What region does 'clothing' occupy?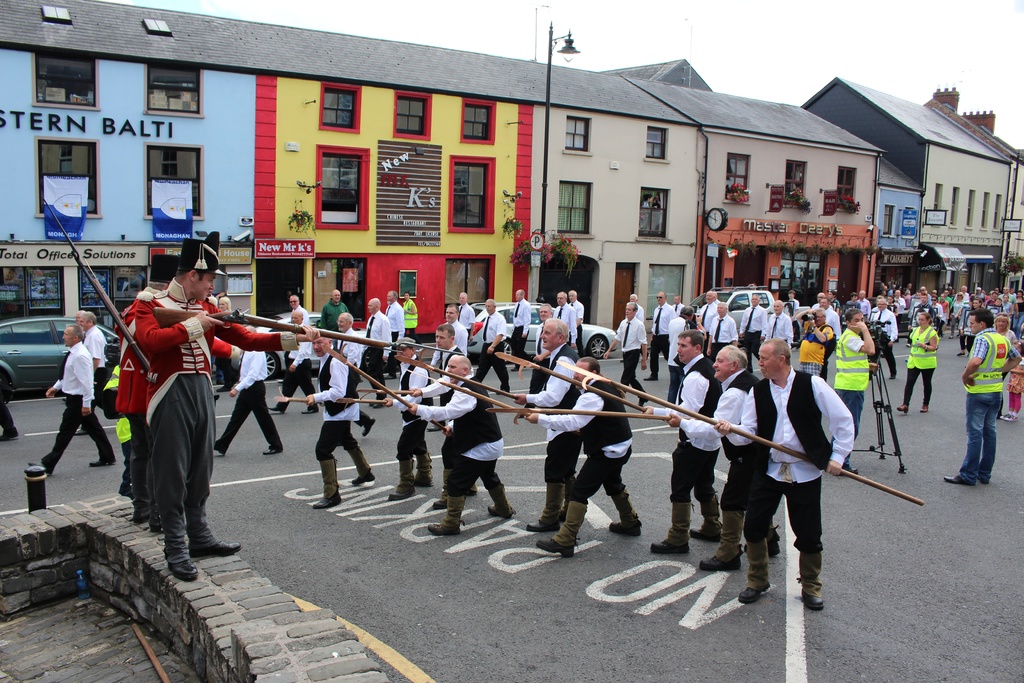
648, 299, 676, 379.
